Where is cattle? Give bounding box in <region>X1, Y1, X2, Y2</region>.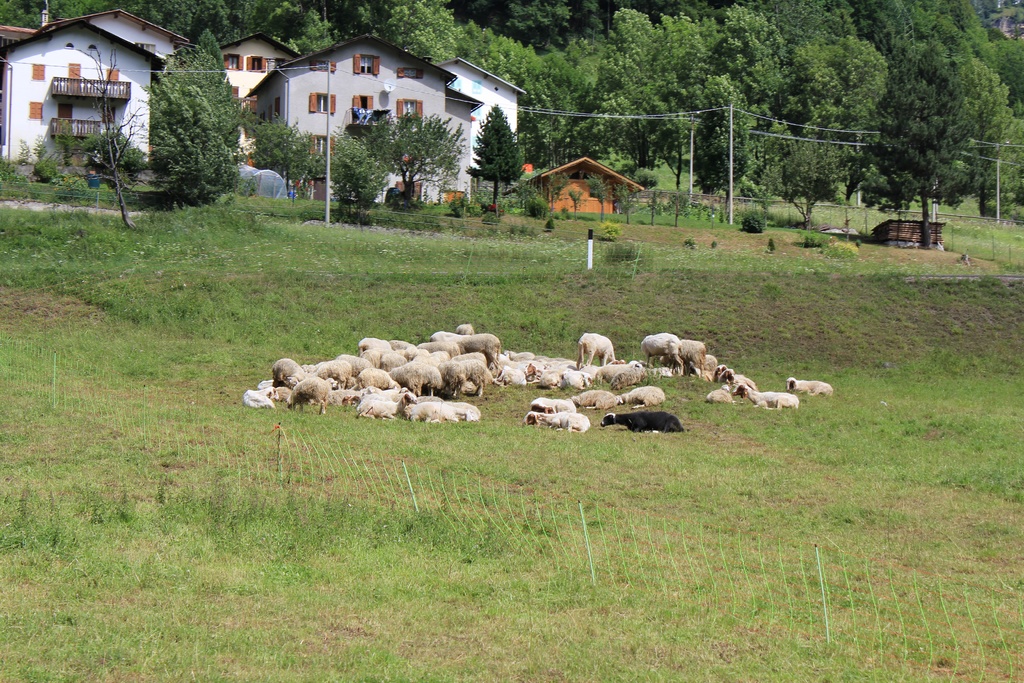
<region>787, 374, 837, 393</region>.
